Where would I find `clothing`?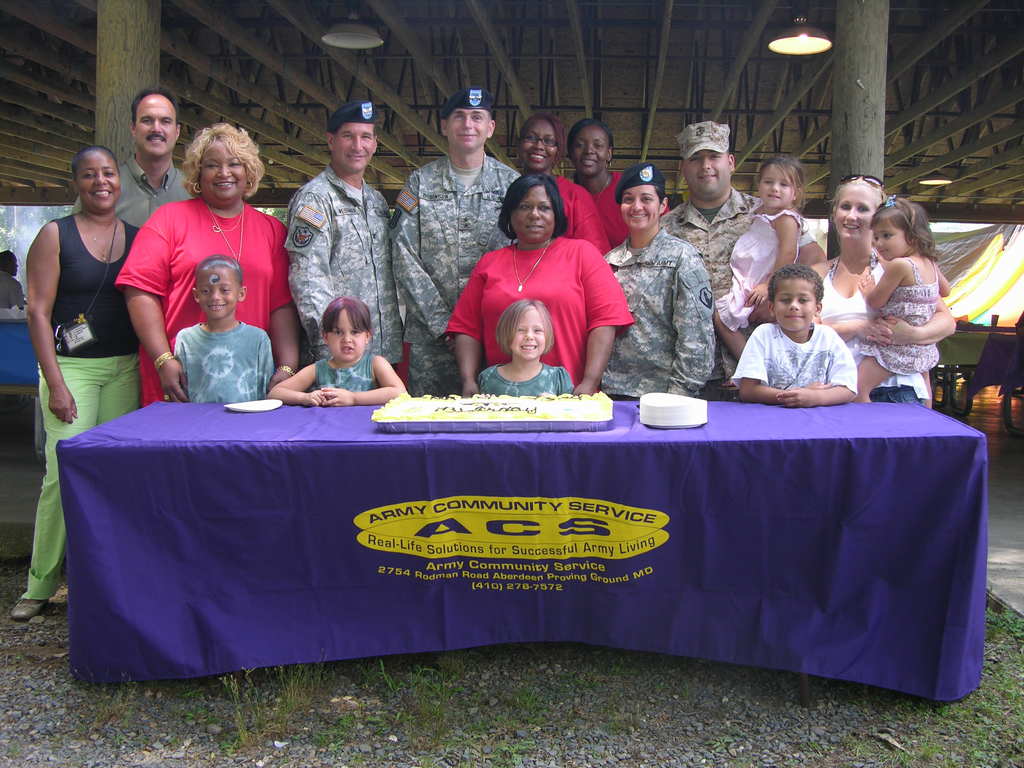
At <region>17, 213, 145, 603</region>.
